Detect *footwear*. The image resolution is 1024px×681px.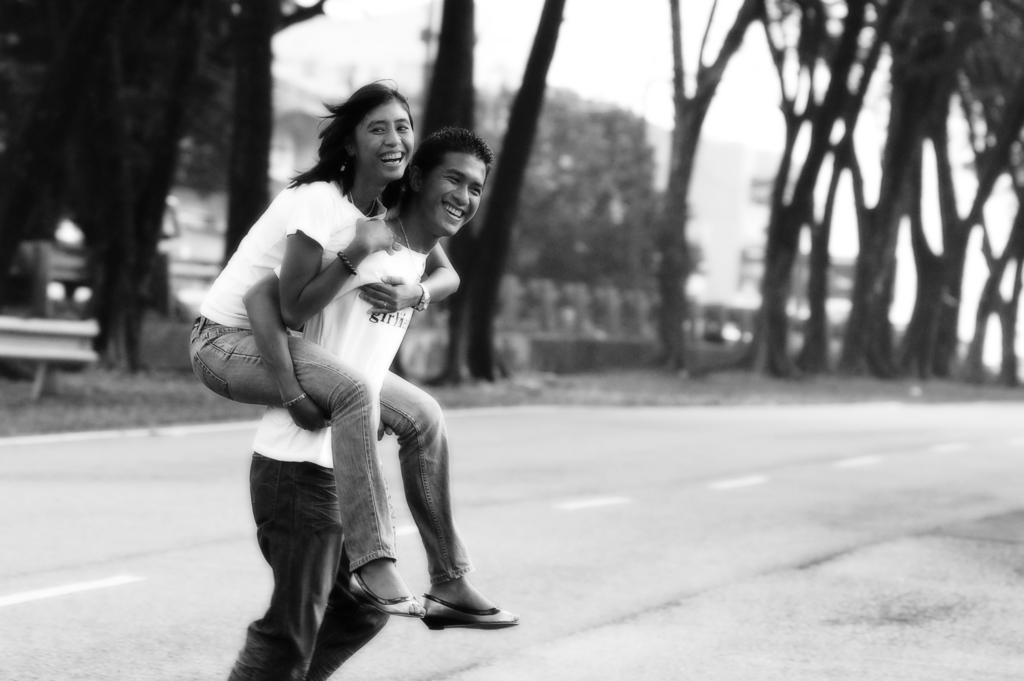
region(376, 559, 508, 647).
